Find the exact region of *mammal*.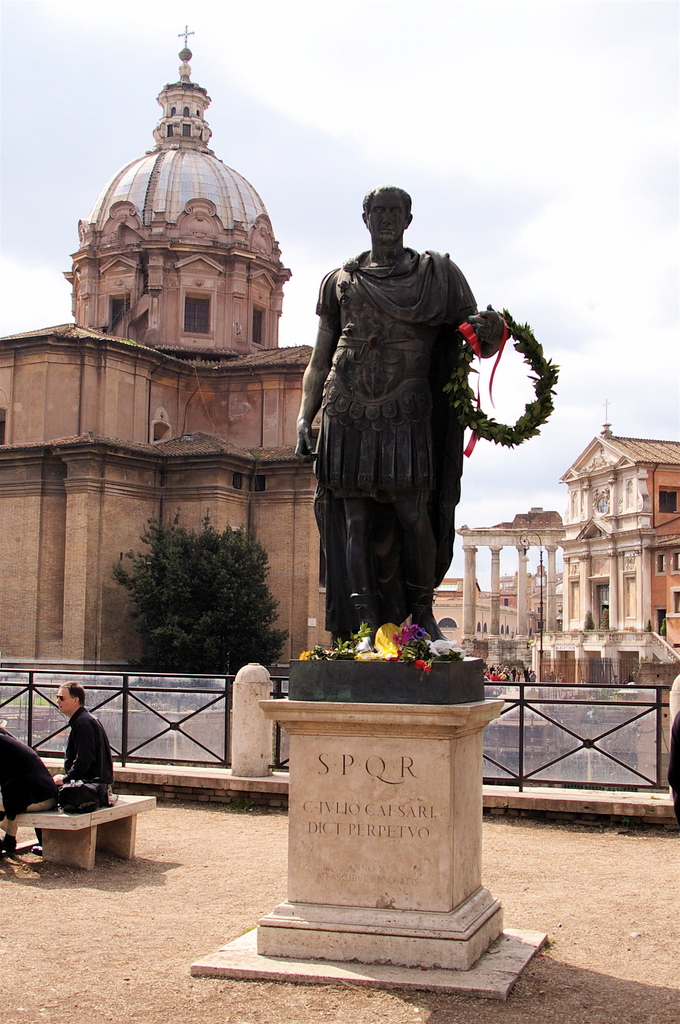
Exact region: <region>672, 707, 679, 824</region>.
